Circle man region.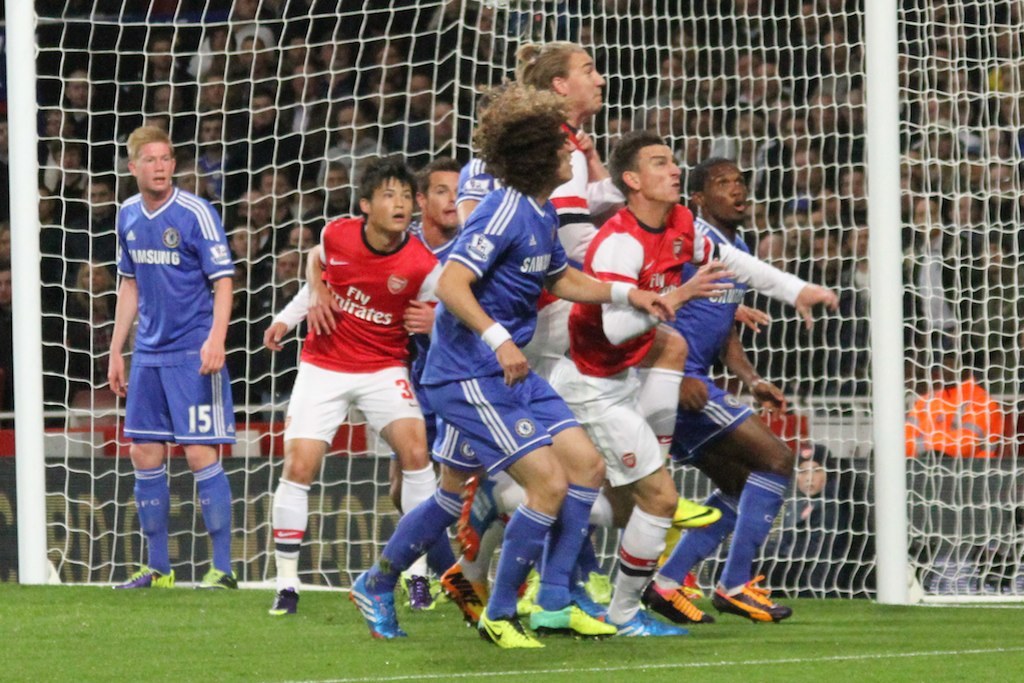
Region: bbox=[238, 36, 290, 93].
